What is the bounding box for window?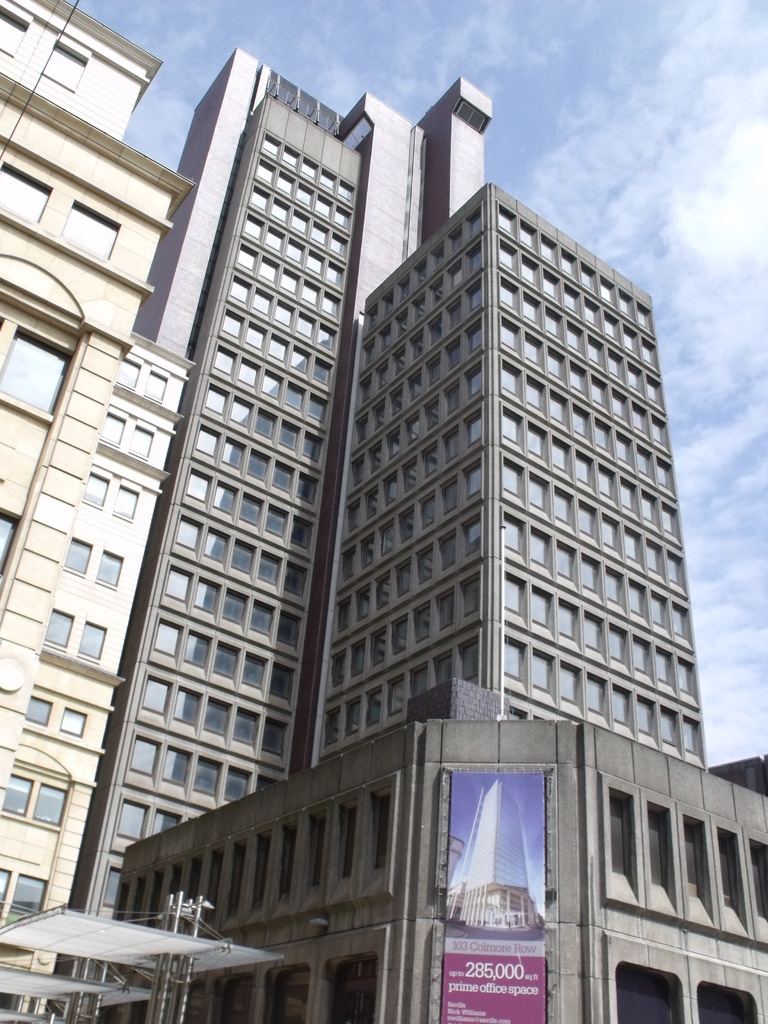
<region>3, 157, 57, 225</region>.
